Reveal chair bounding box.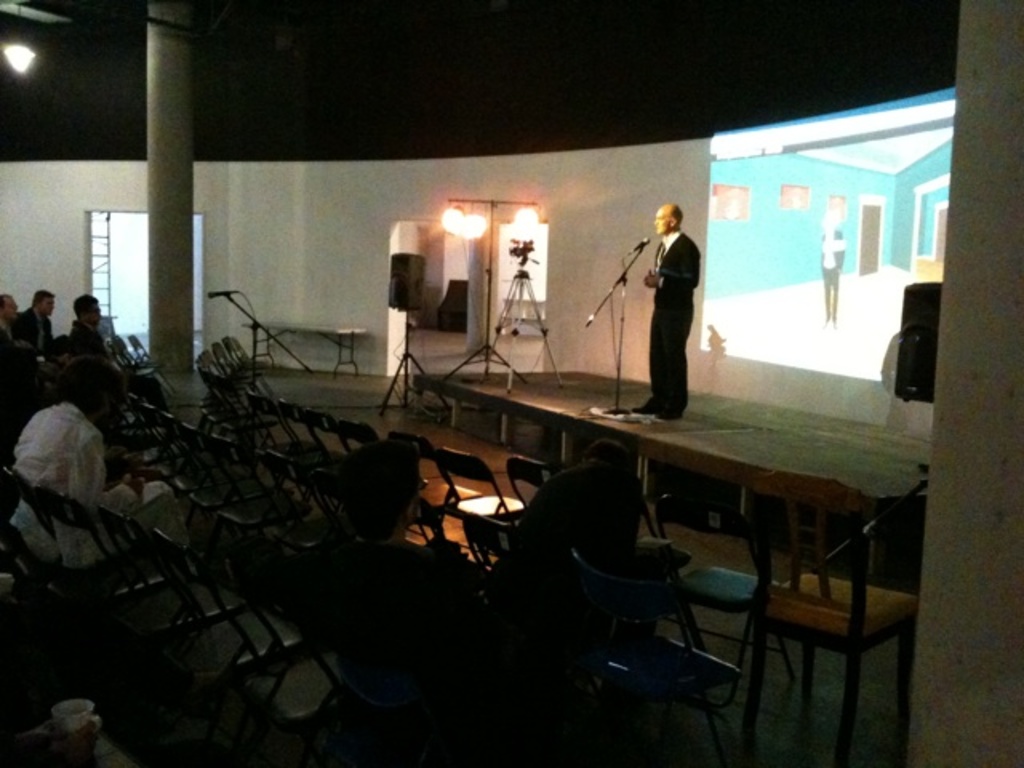
Revealed: pyautogui.locateOnScreen(210, 379, 243, 442).
